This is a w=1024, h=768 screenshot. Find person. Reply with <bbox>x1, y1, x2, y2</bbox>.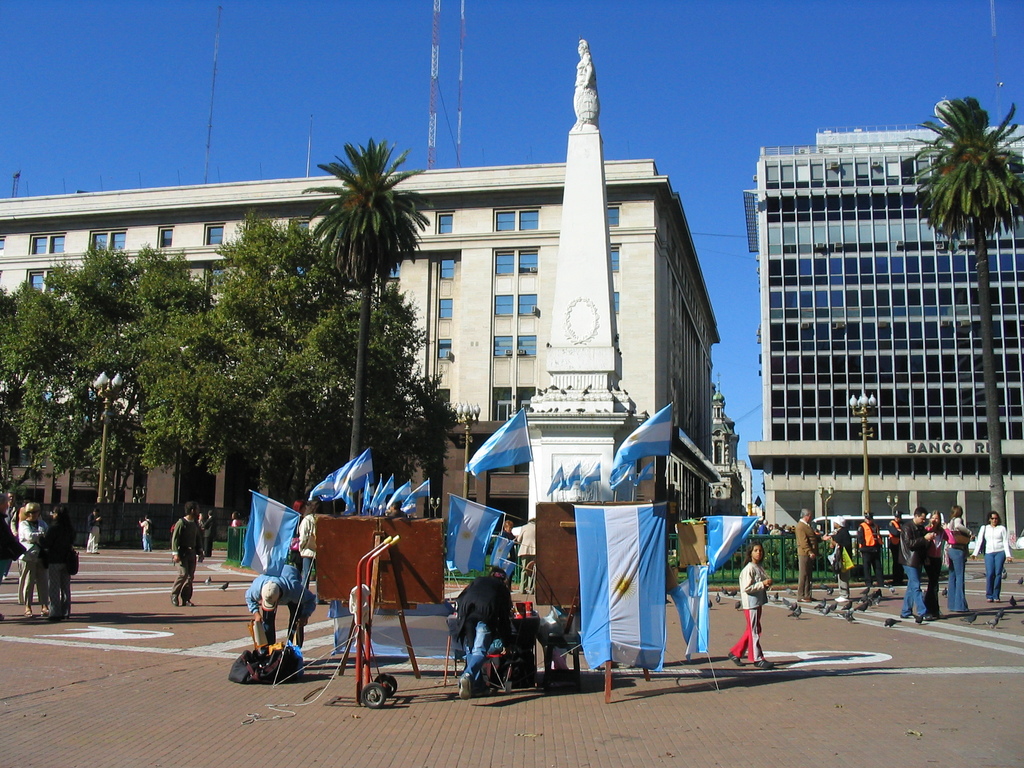
<bbox>972, 508, 1016, 604</bbox>.
